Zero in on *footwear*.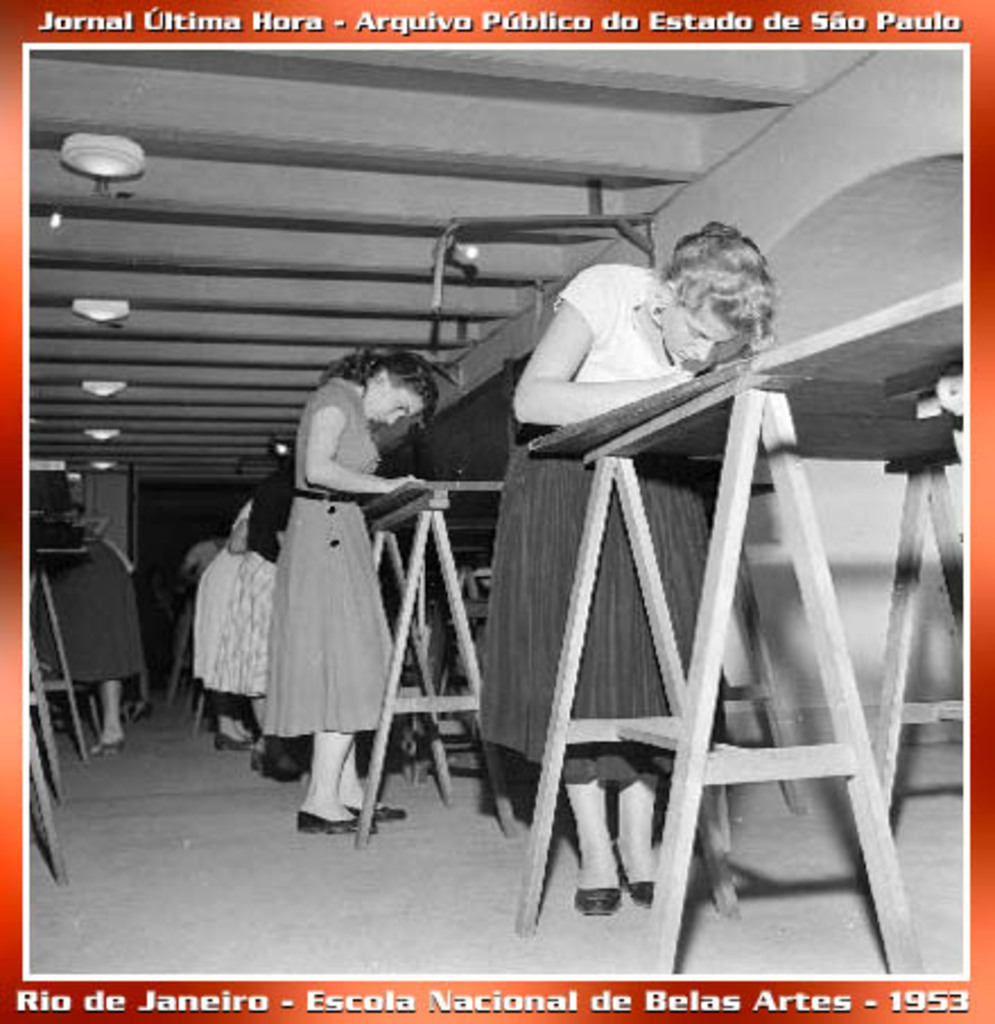
Zeroed in: bbox=[287, 800, 380, 841].
